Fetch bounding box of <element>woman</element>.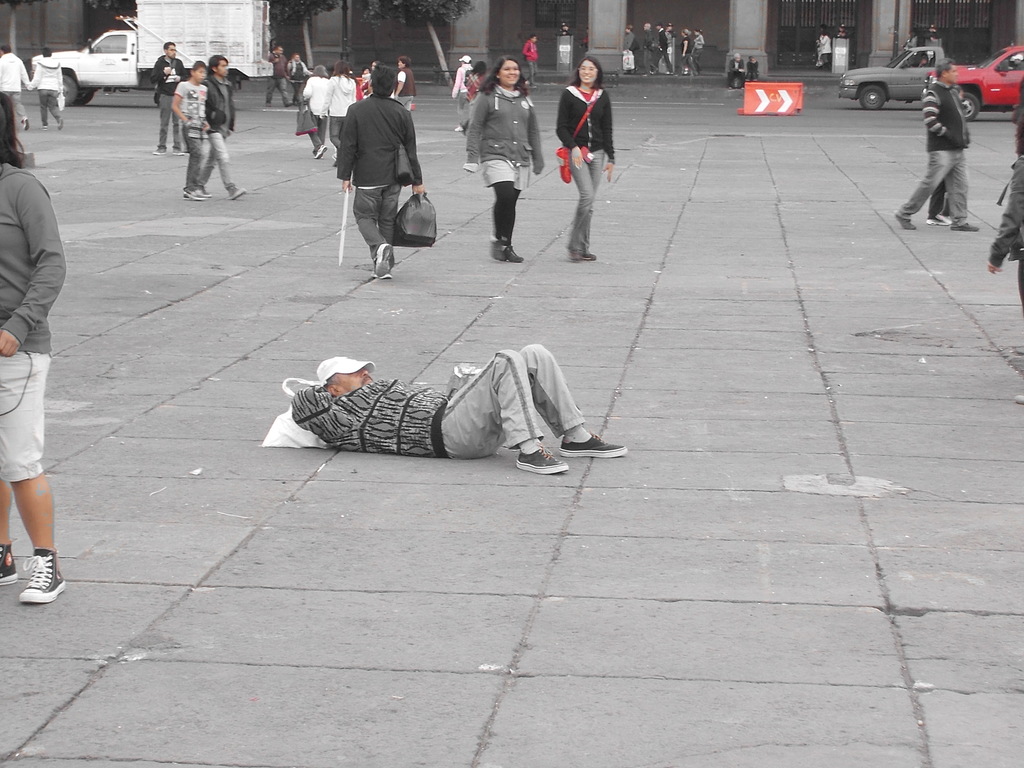
Bbox: <box>0,88,67,605</box>.
